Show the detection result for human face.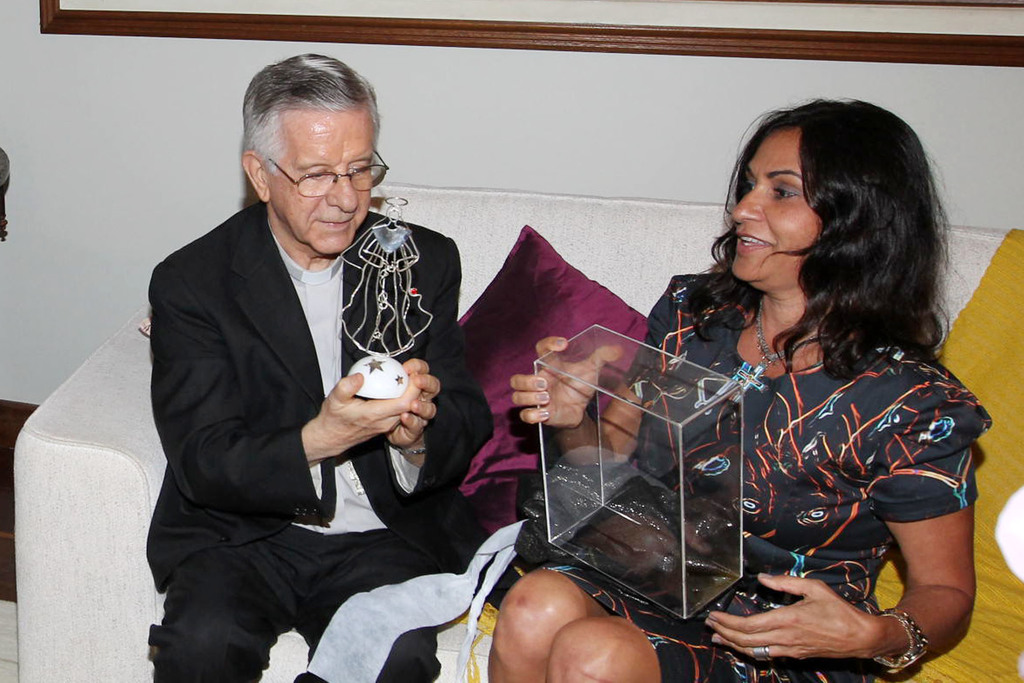
bbox=(739, 114, 823, 284).
